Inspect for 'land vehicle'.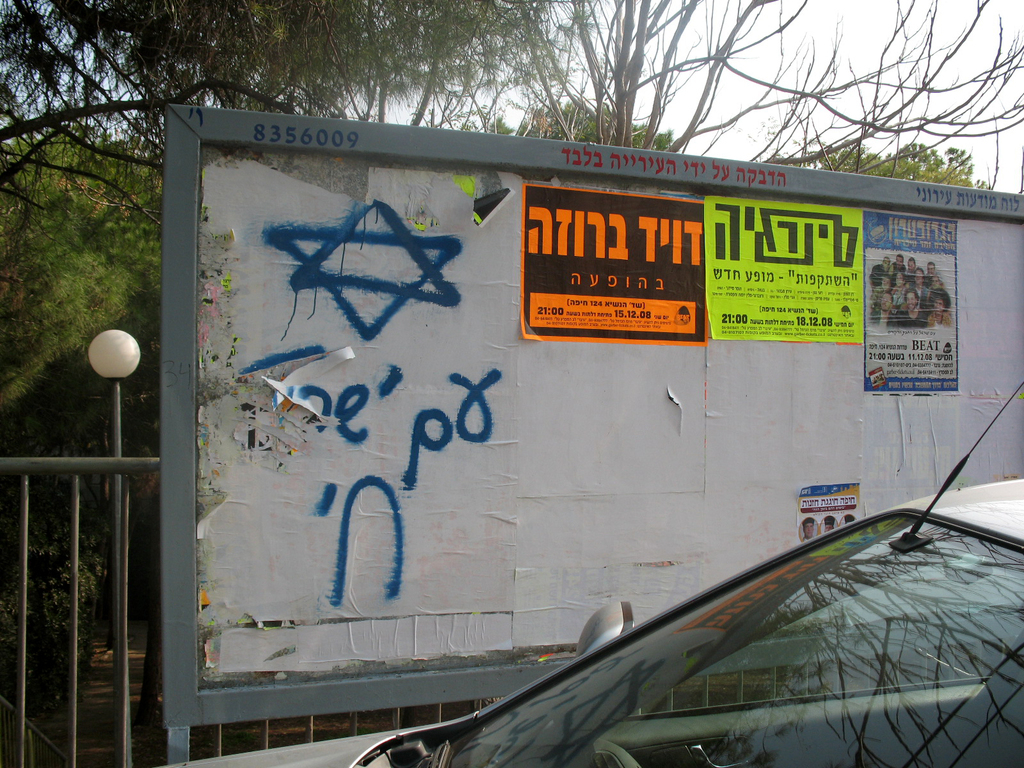
Inspection: 127, 358, 1023, 767.
